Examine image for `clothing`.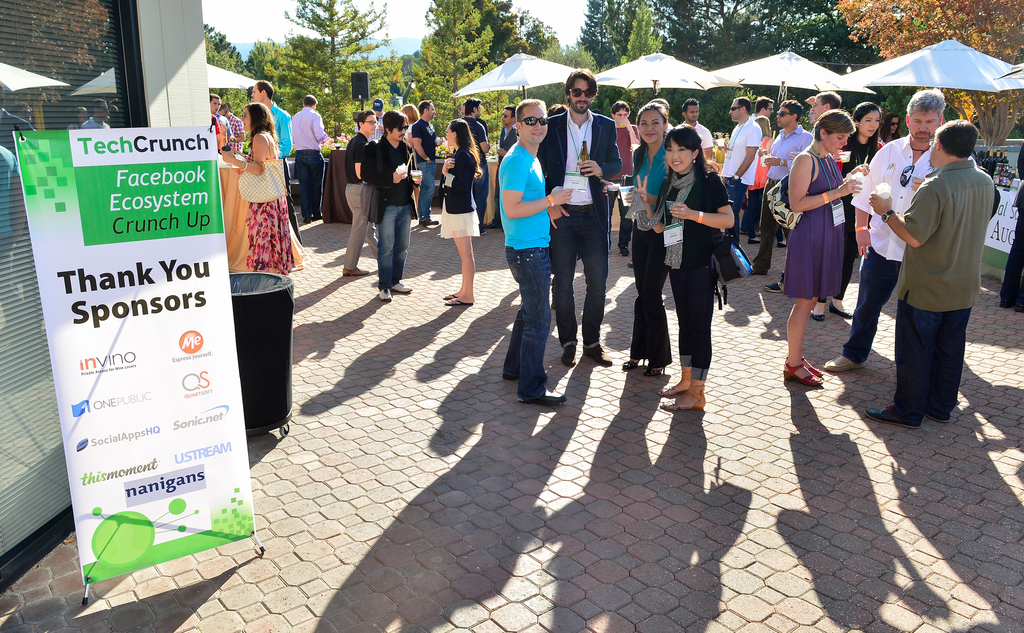
Examination result: (358, 131, 416, 293).
